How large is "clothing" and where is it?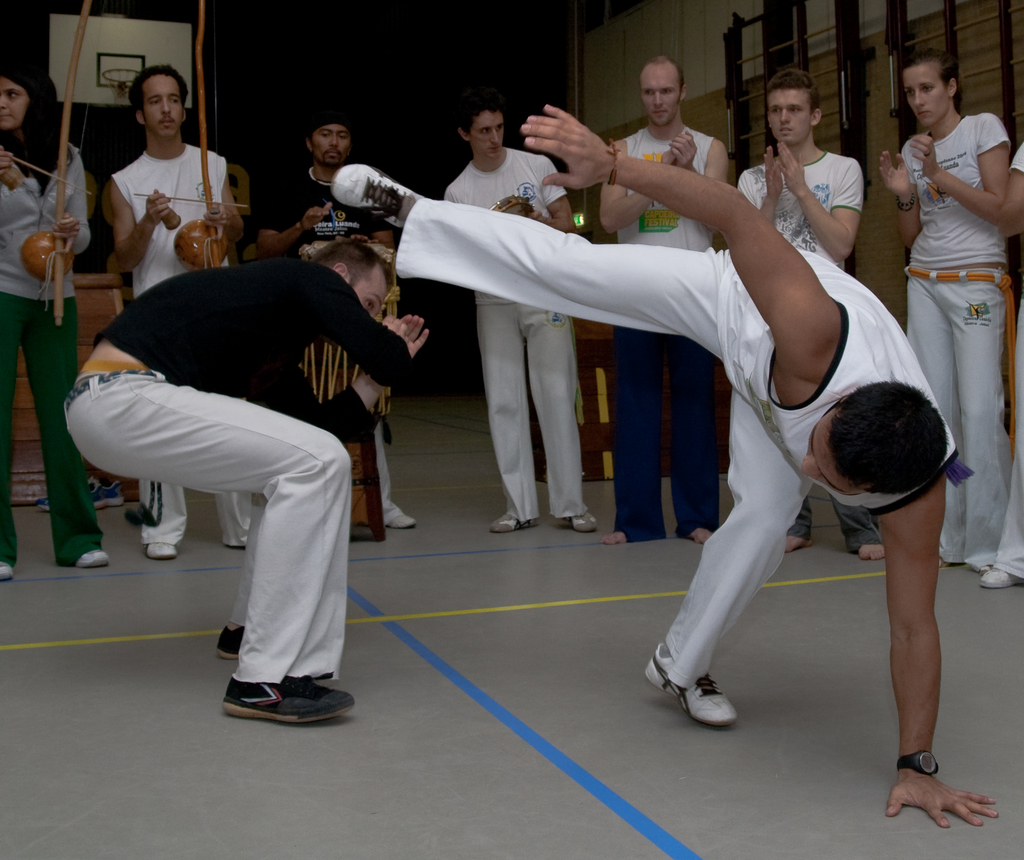
Bounding box: BBox(390, 190, 956, 688).
